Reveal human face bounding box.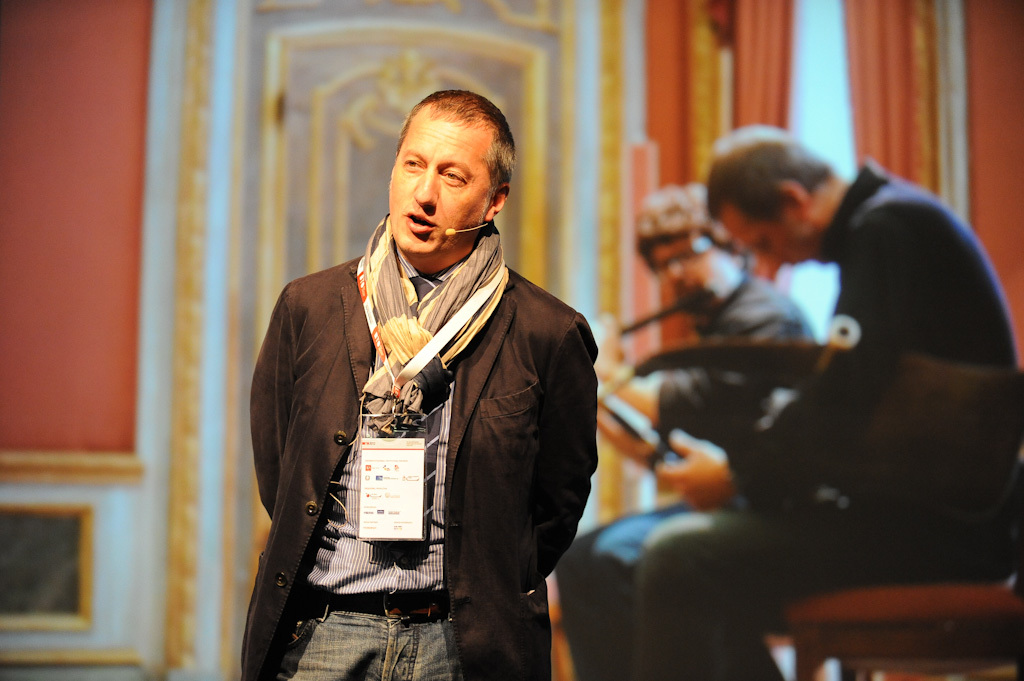
Revealed: [left=648, top=230, right=722, bottom=293].
